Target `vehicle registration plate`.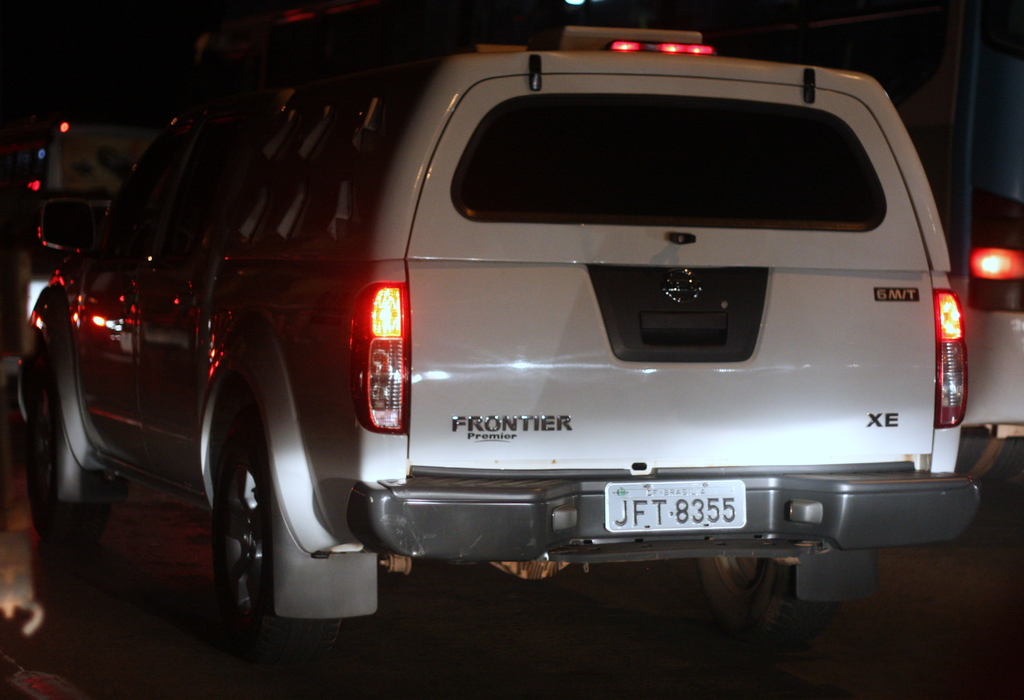
Target region: [611,496,757,551].
